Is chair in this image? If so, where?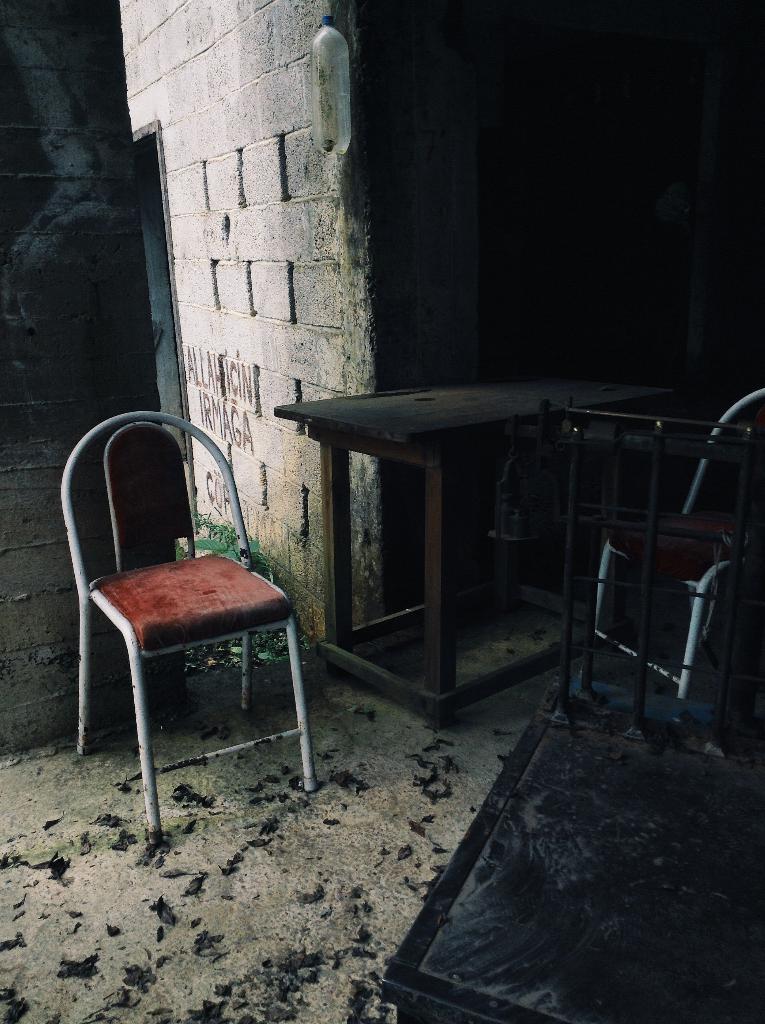
Yes, at bbox=(374, 400, 764, 1023).
